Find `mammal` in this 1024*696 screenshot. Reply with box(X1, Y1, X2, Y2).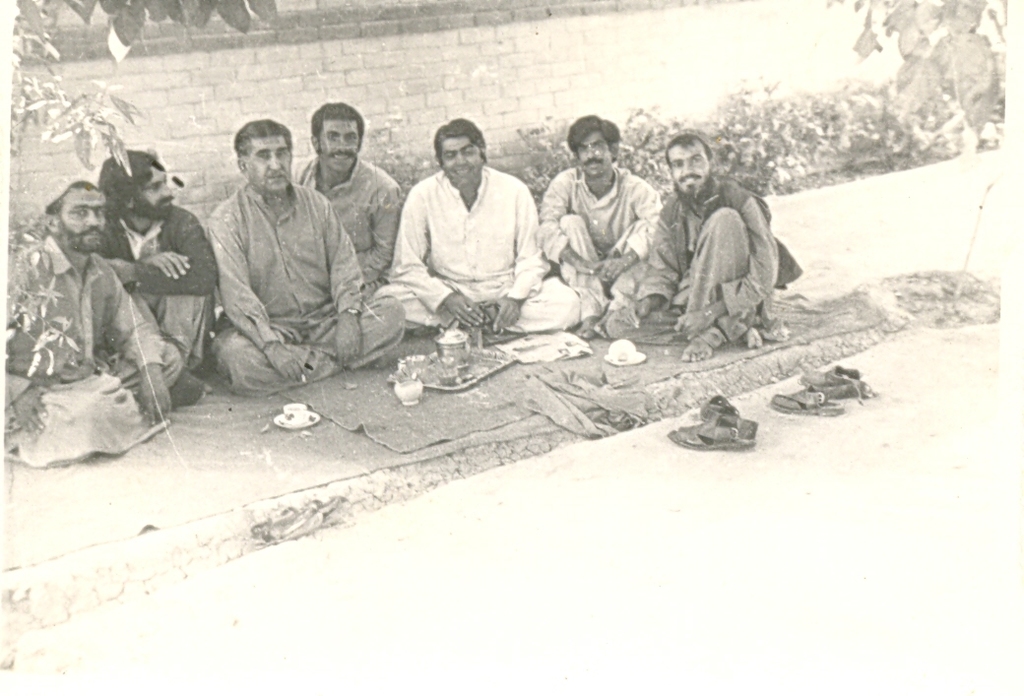
box(92, 153, 224, 402).
